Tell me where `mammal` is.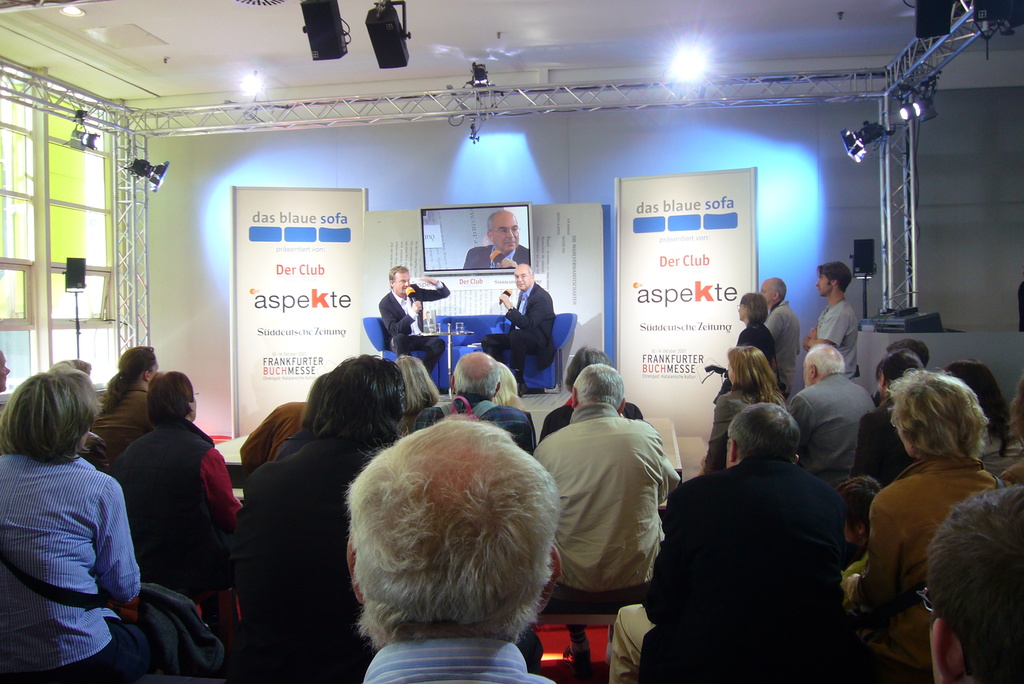
`mammal` is at bbox=(349, 414, 561, 683).
